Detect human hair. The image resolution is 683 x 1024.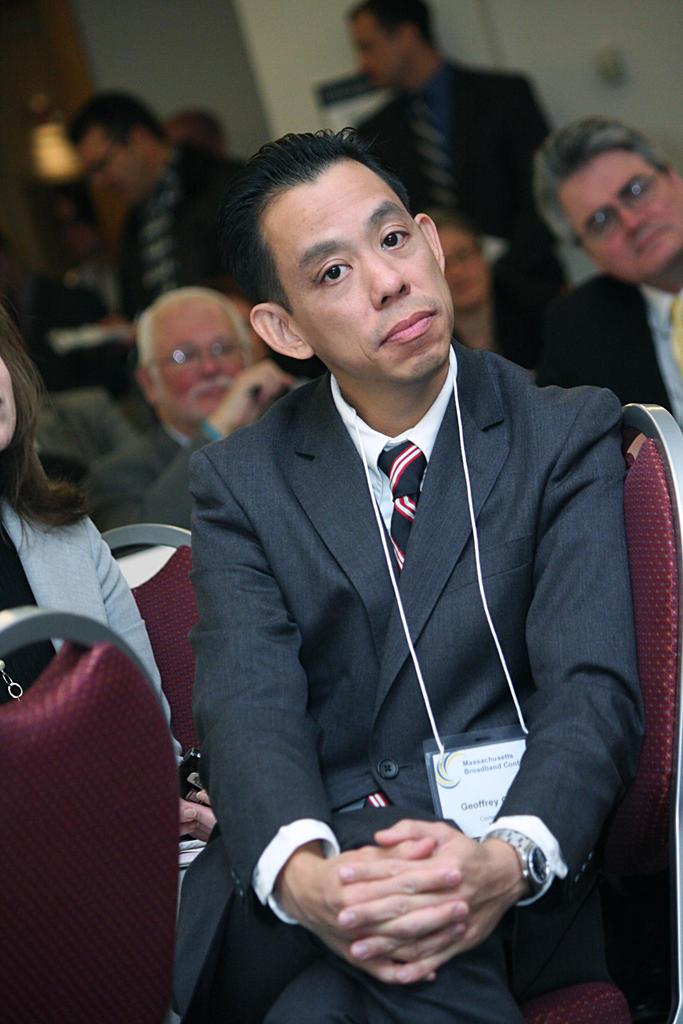
135:287:254:403.
